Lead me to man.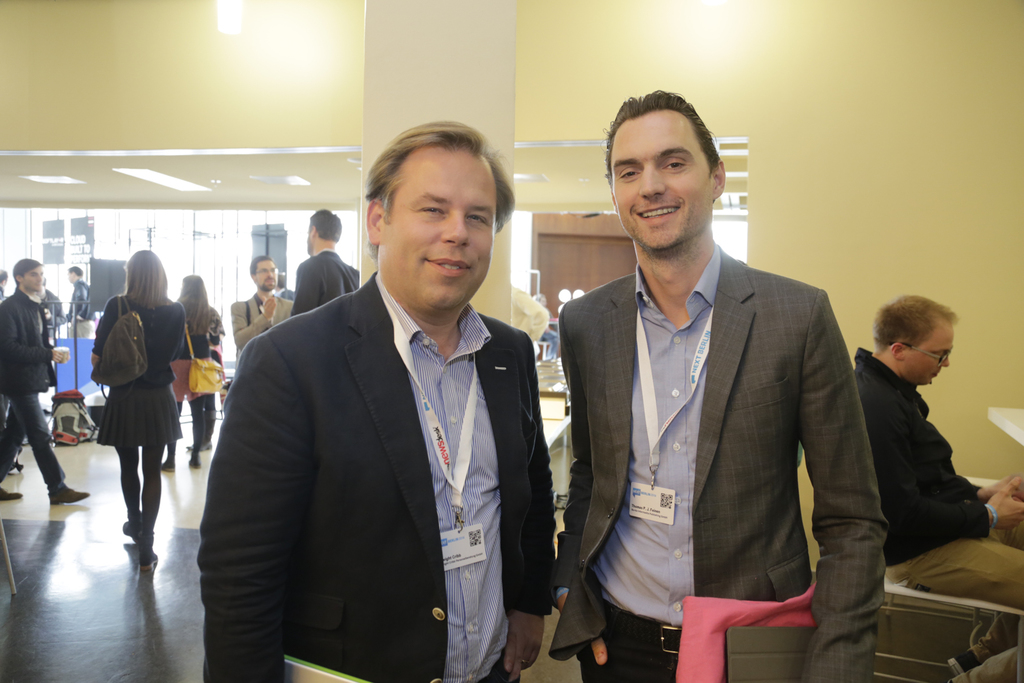
Lead to pyautogui.locateOnScreen(289, 211, 359, 318).
